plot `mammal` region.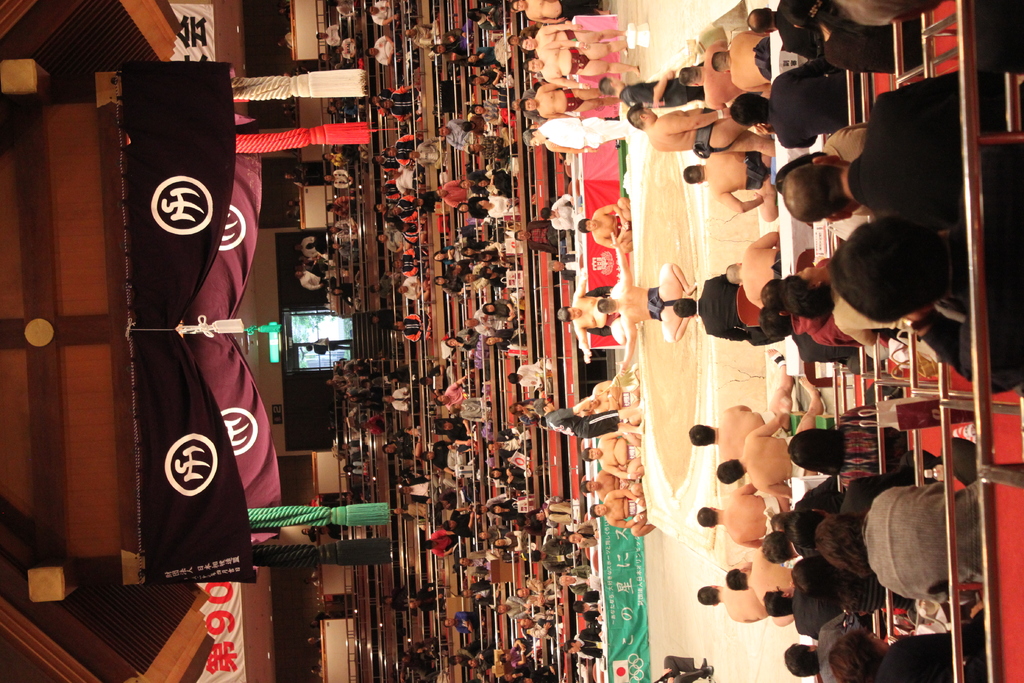
Plotted at (836,156,1023,385).
